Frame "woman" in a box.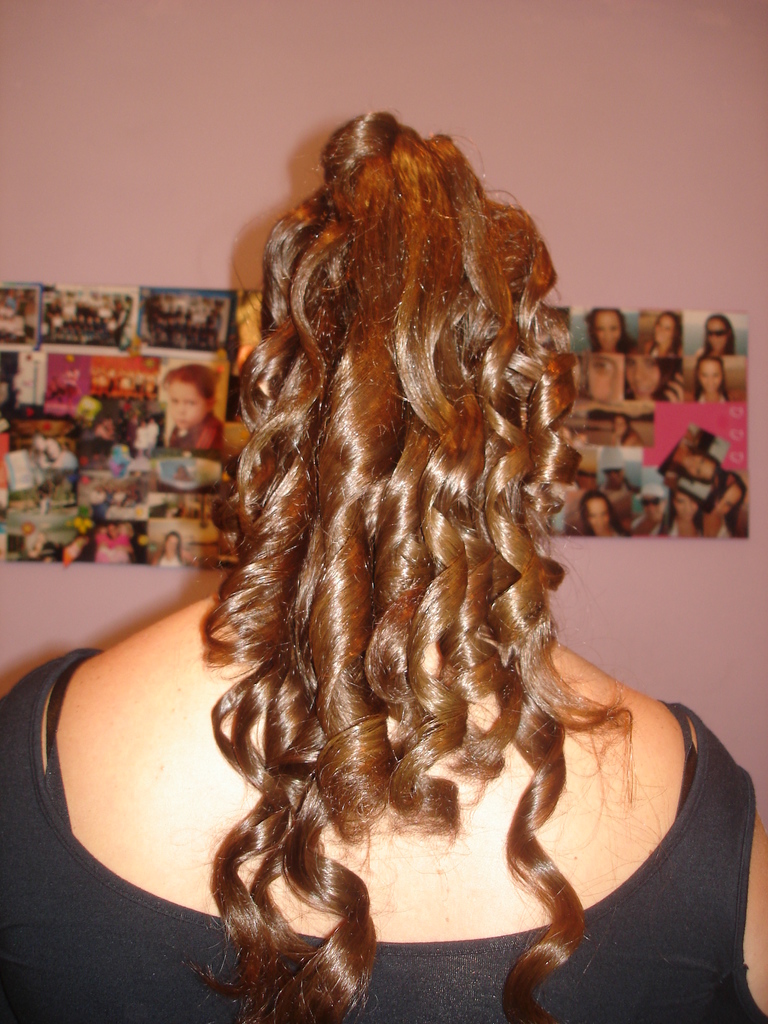
left=0, top=106, right=767, bottom=1021.
